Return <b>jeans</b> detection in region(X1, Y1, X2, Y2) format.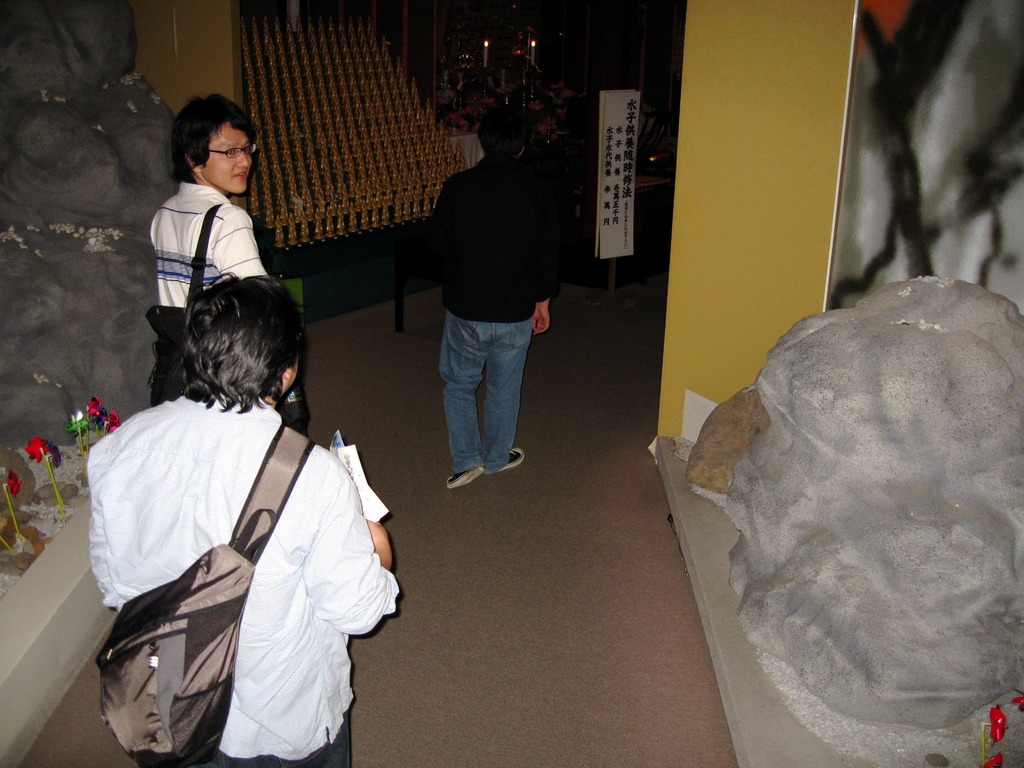
region(437, 309, 536, 477).
